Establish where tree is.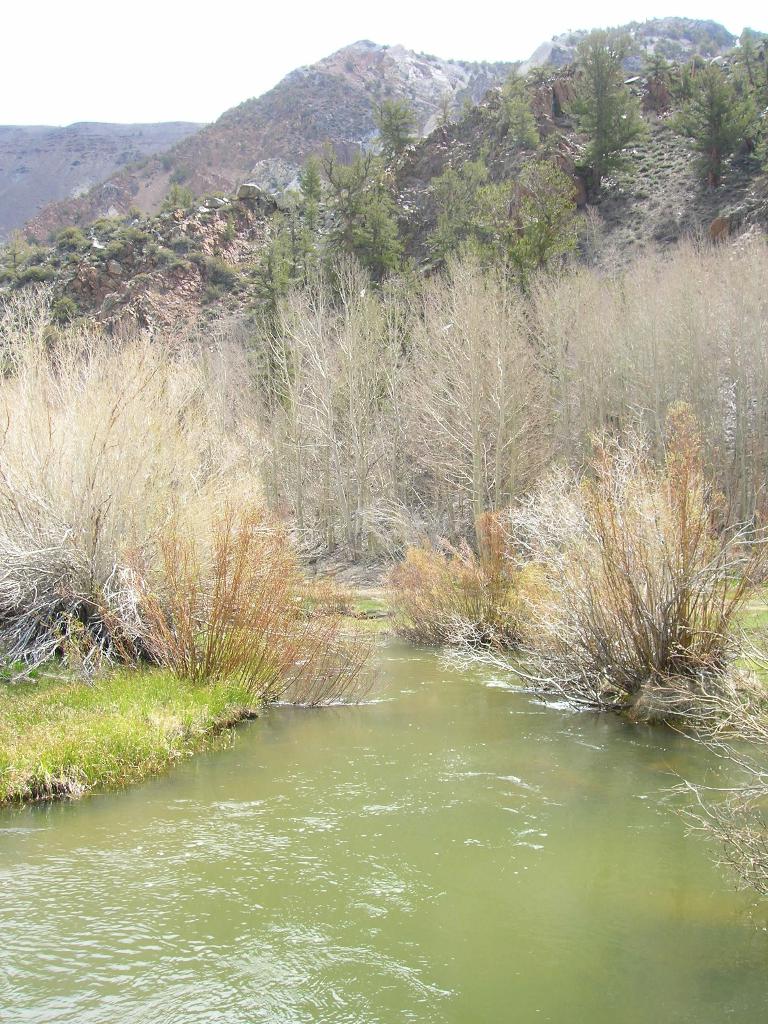
Established at <region>460, 165, 580, 305</region>.
